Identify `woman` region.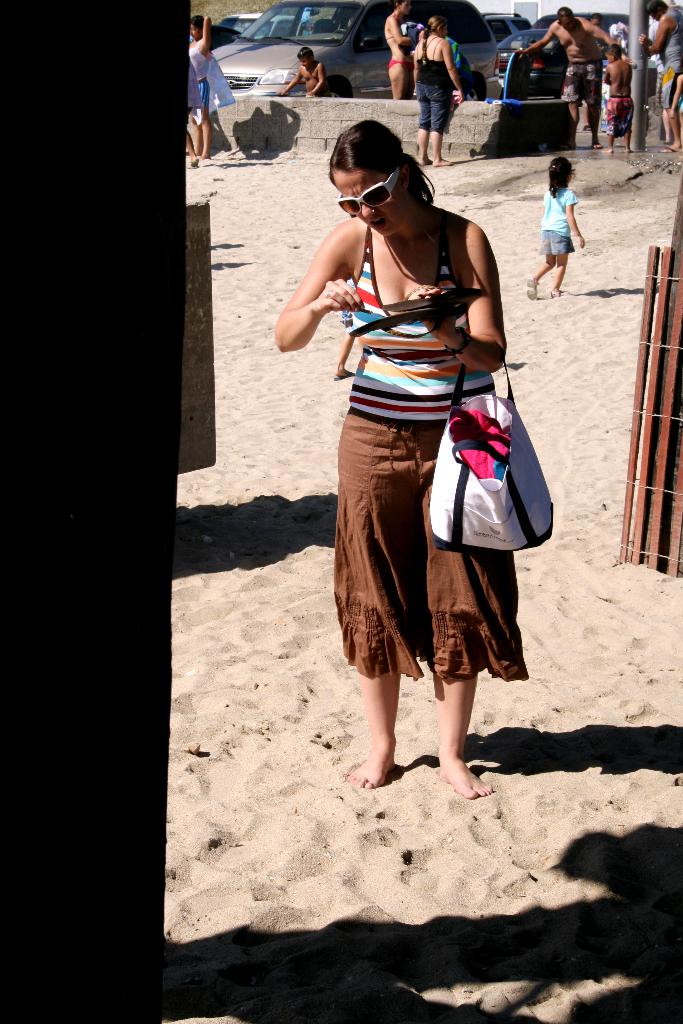
Region: bbox(384, 0, 413, 101).
